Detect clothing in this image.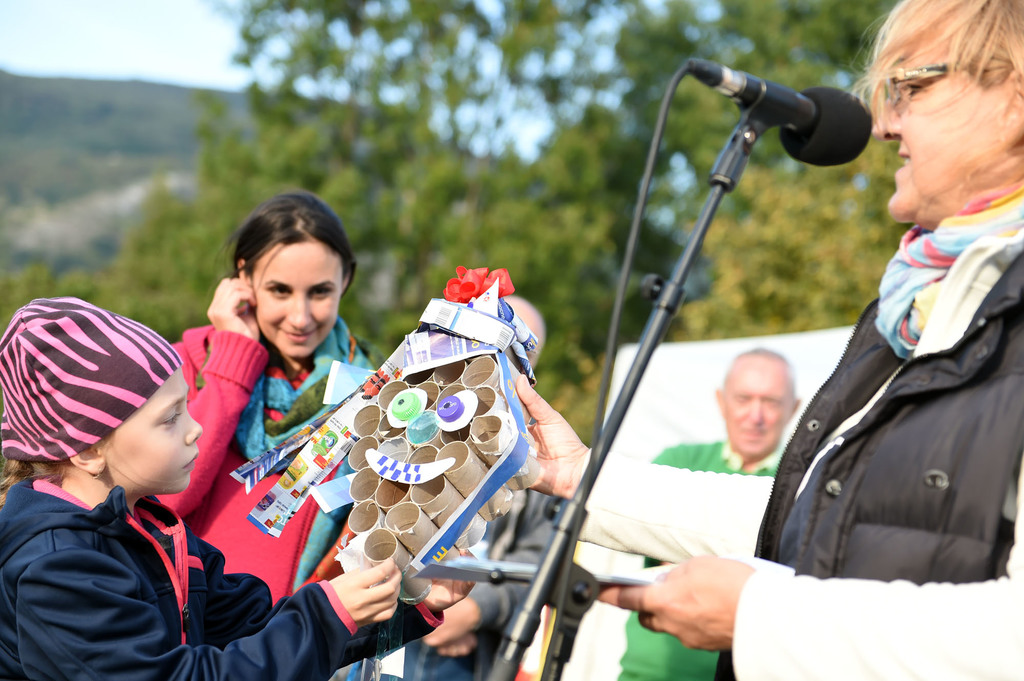
Detection: 579 180 1023 680.
